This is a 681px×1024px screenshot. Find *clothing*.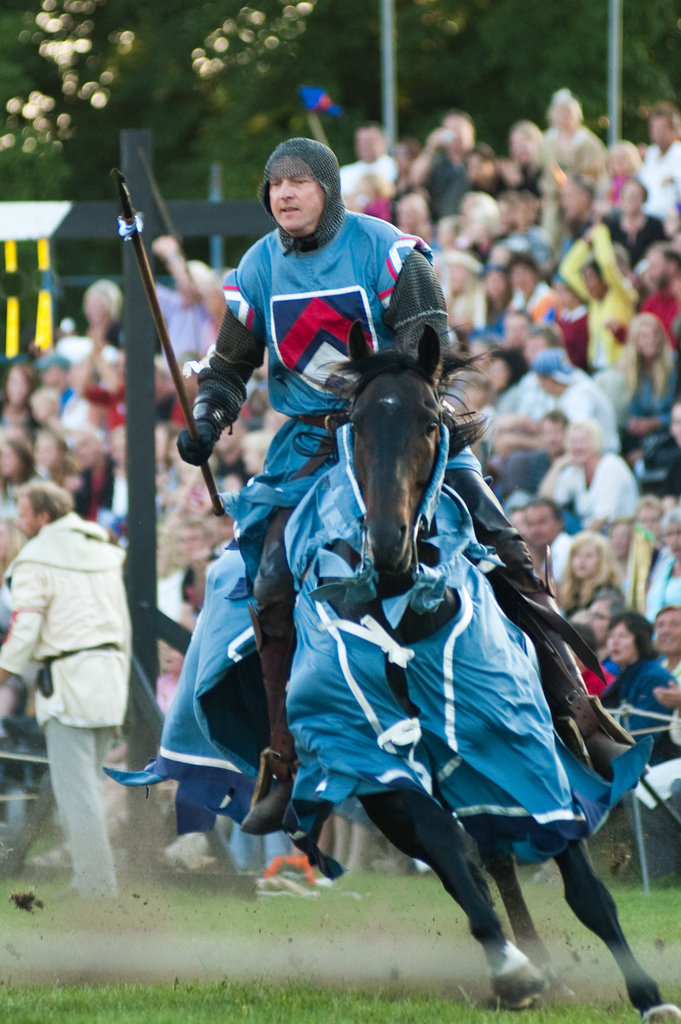
Bounding box: (638, 145, 680, 214).
